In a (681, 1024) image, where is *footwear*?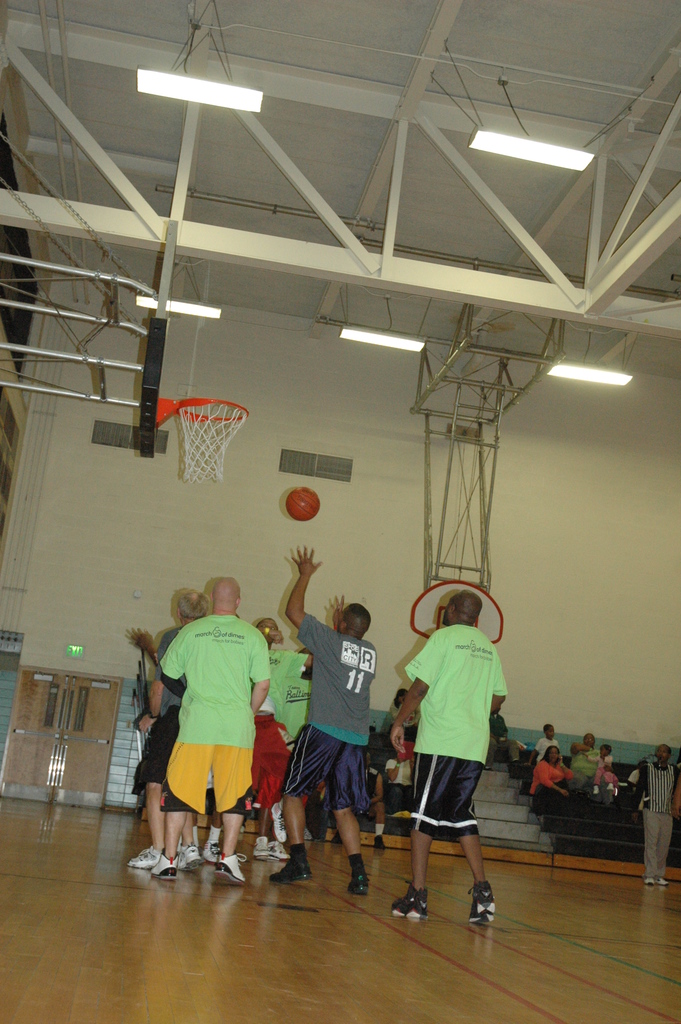
(222, 854, 249, 884).
